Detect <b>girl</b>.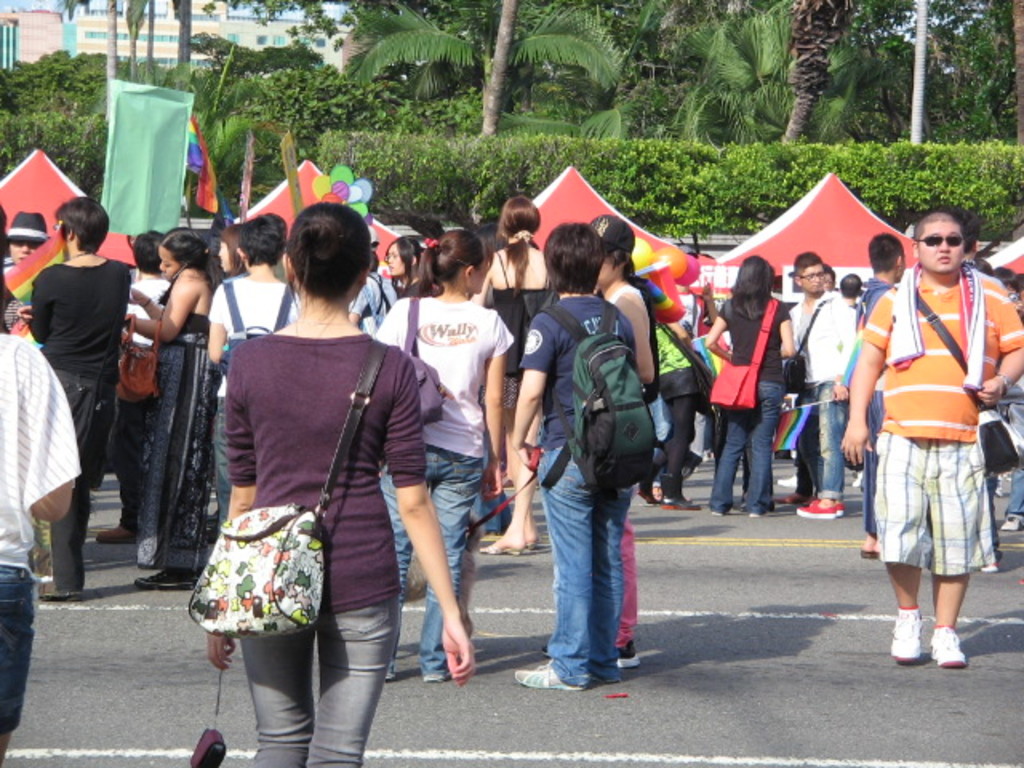
Detected at {"x1": 371, "y1": 229, "x2": 518, "y2": 682}.
